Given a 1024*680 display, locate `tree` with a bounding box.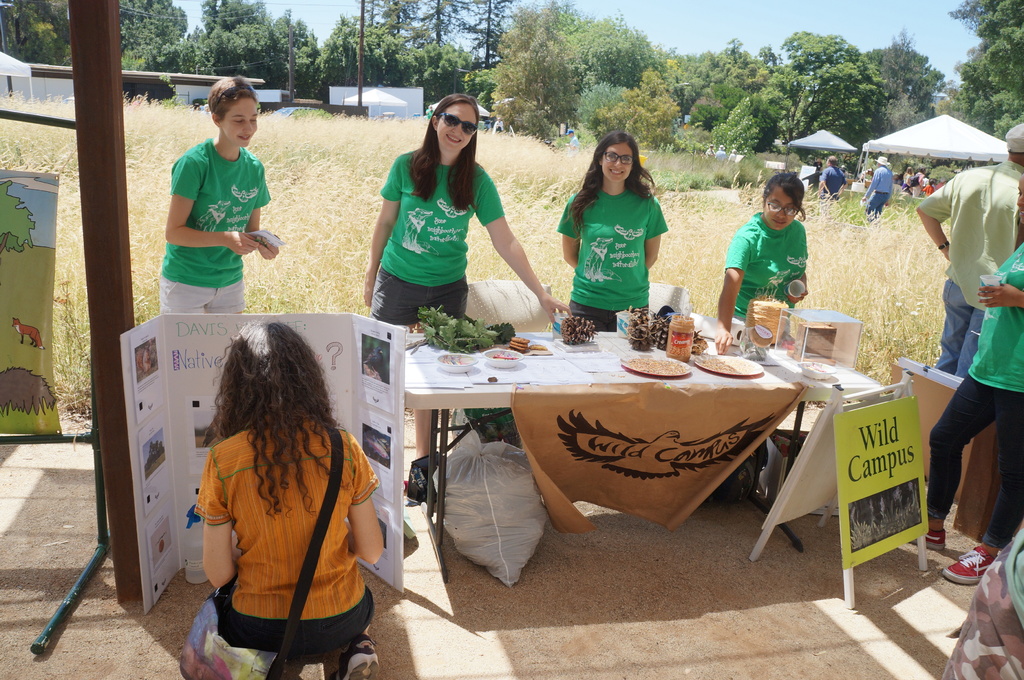
Located: x1=867 y1=26 x2=945 y2=115.
